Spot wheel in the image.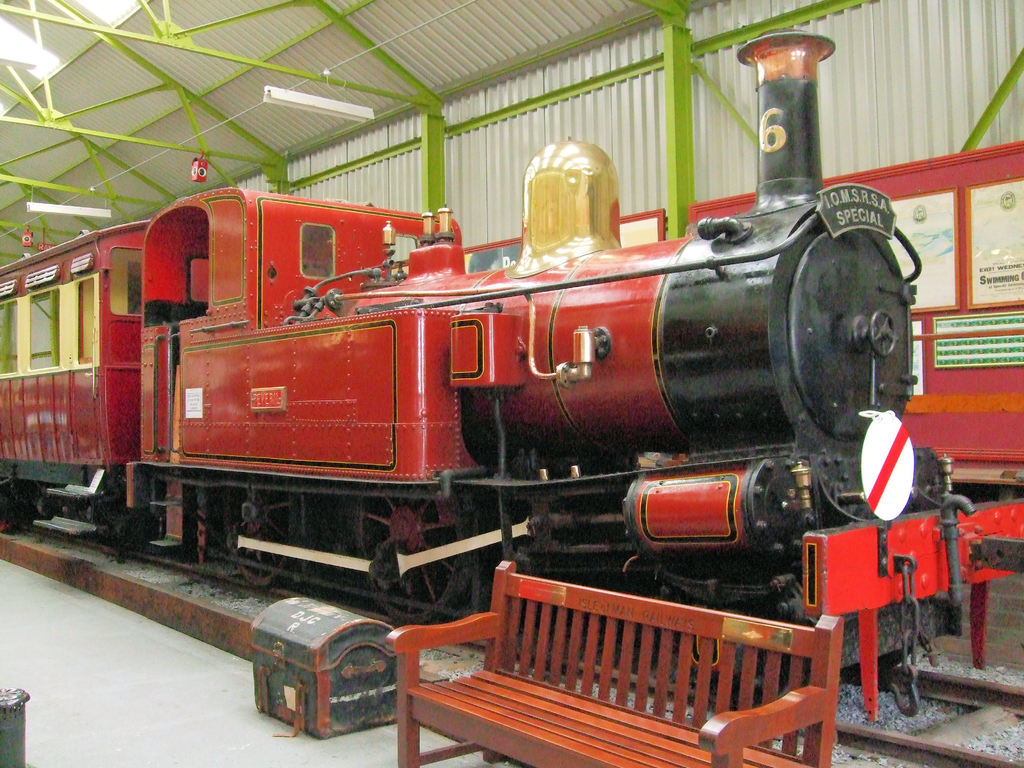
wheel found at {"x1": 346, "y1": 496, "x2": 476, "y2": 627}.
